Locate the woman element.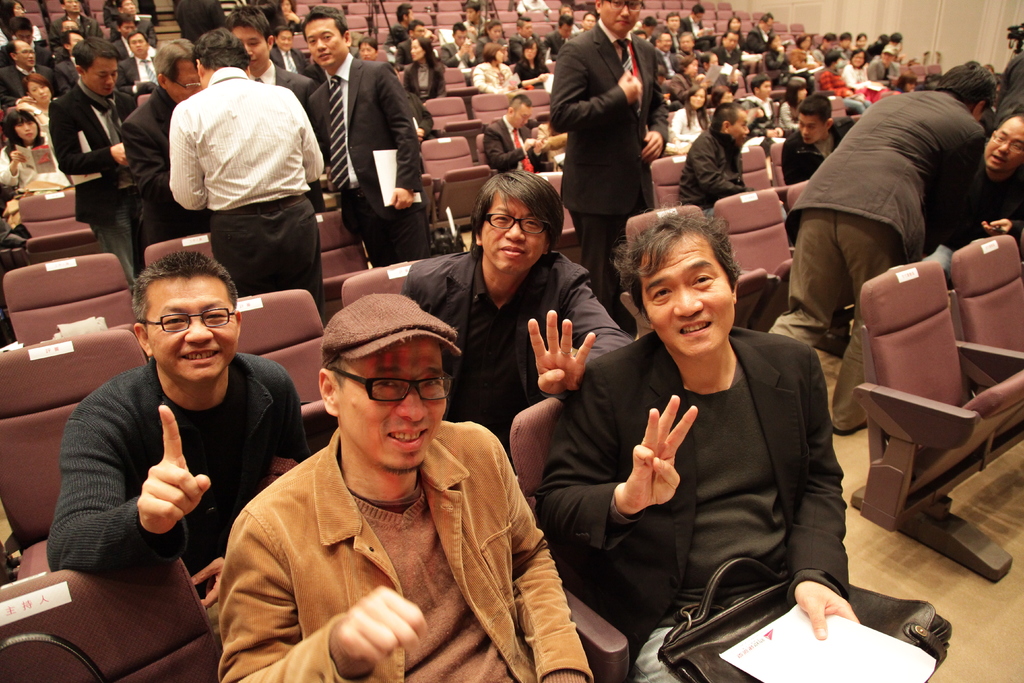
Element bbox: <box>19,65,67,129</box>.
